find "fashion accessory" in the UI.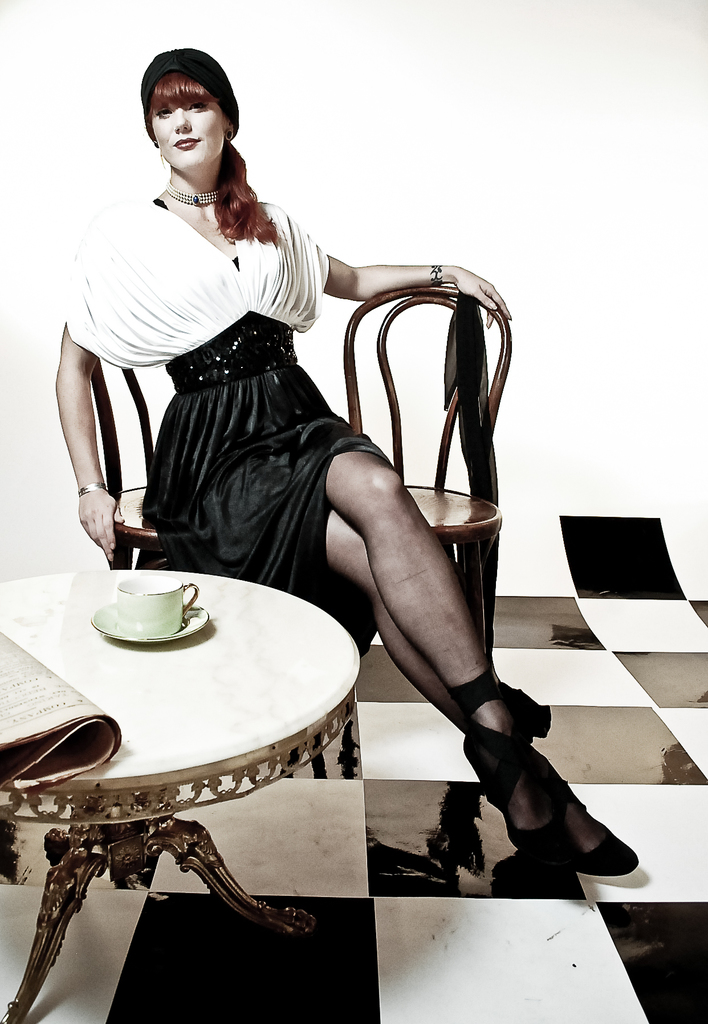
UI element at (72, 483, 106, 495).
